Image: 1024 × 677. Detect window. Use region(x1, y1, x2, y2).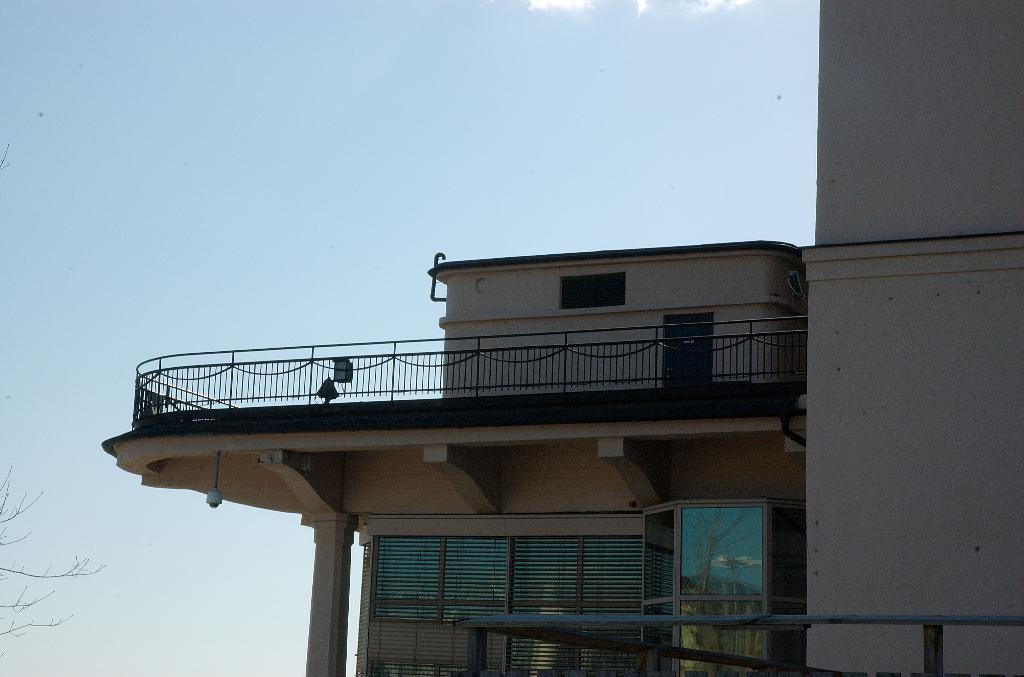
region(679, 512, 773, 600).
